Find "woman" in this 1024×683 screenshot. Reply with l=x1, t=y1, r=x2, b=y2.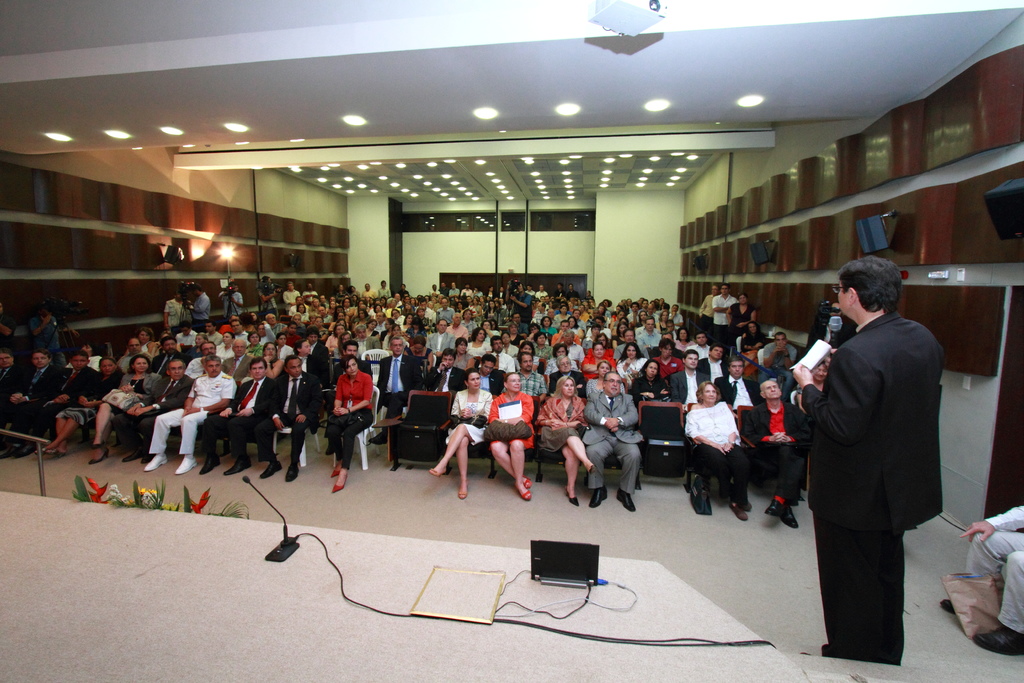
l=365, t=320, r=381, b=336.
